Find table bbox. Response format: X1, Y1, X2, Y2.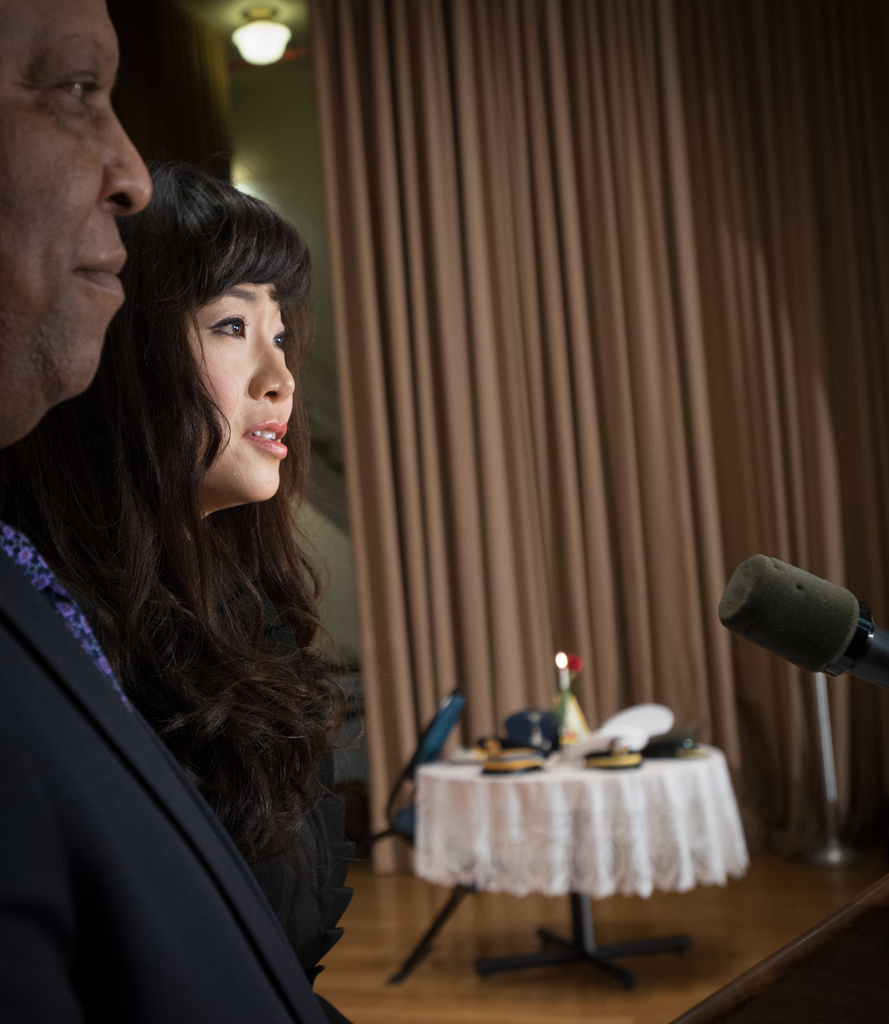
419, 740, 741, 982.
